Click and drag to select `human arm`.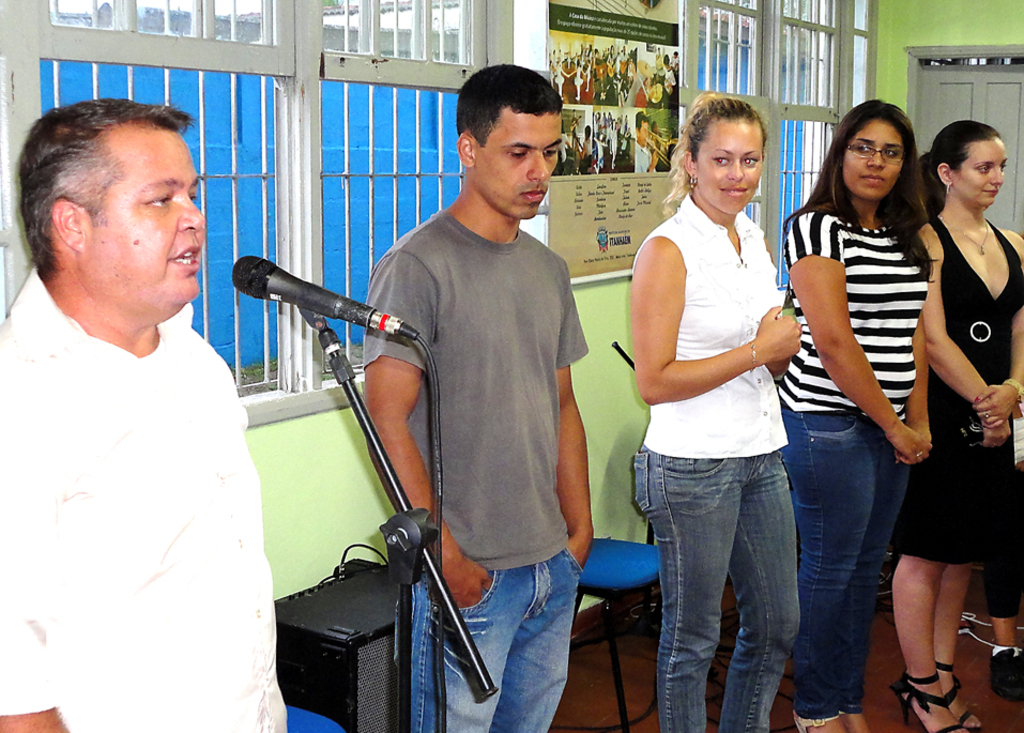
Selection: [x1=756, y1=227, x2=800, y2=387].
